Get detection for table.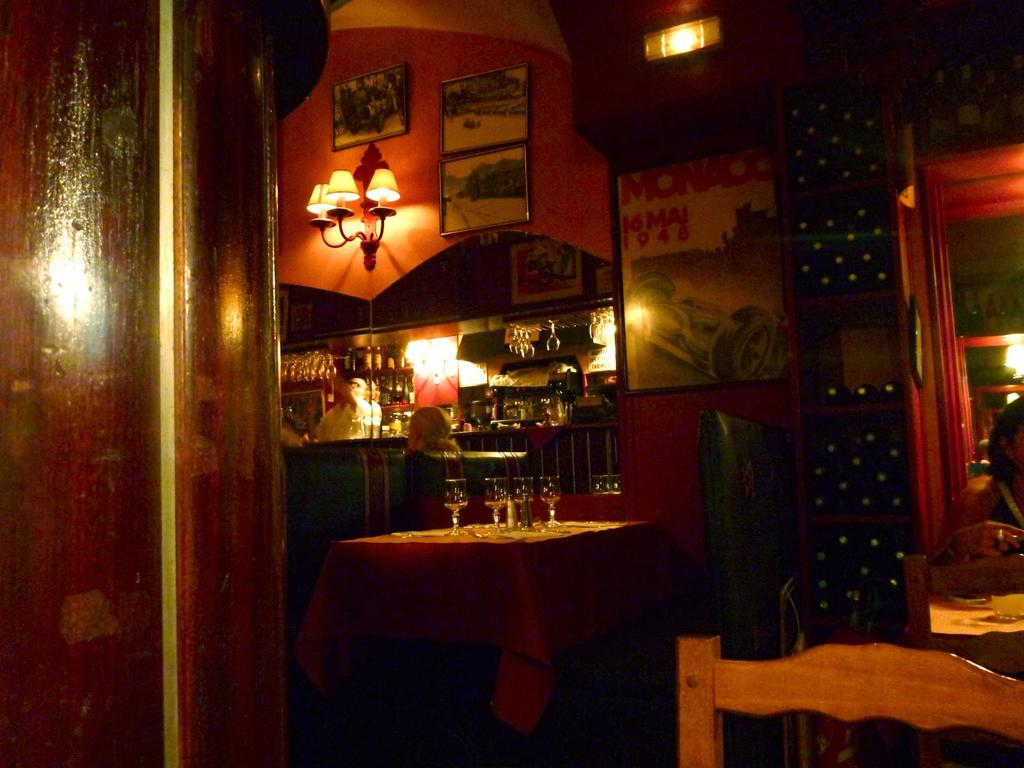
Detection: (301,483,703,742).
